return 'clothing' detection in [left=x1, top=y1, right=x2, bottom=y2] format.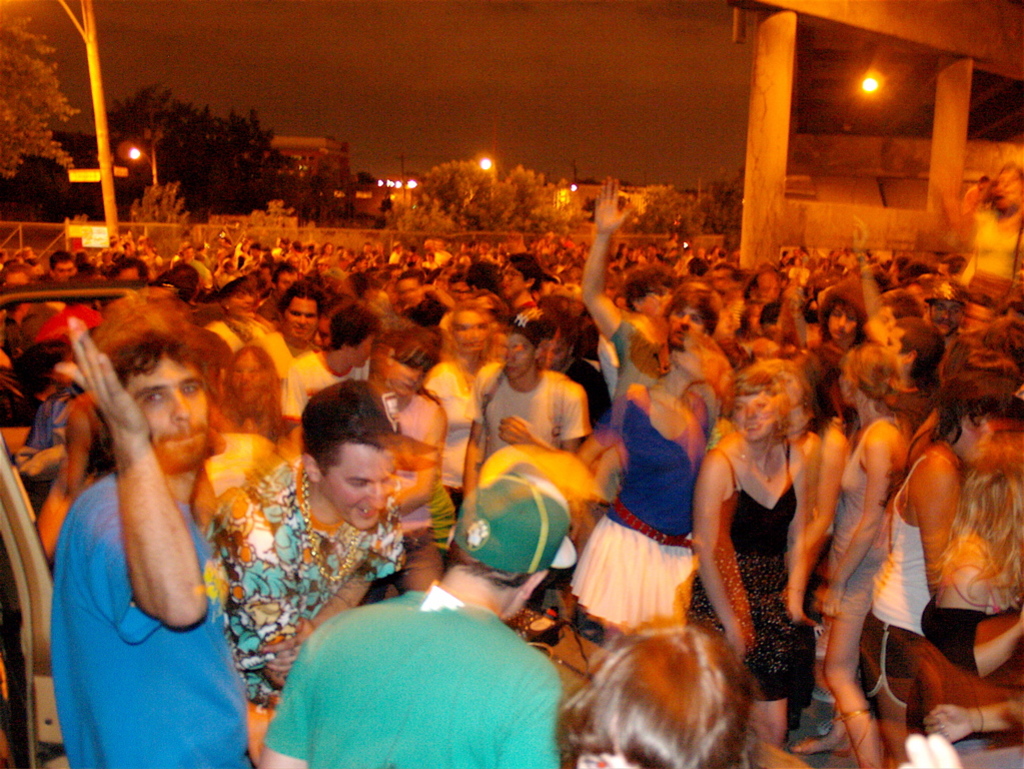
[left=610, top=316, right=681, bottom=415].
